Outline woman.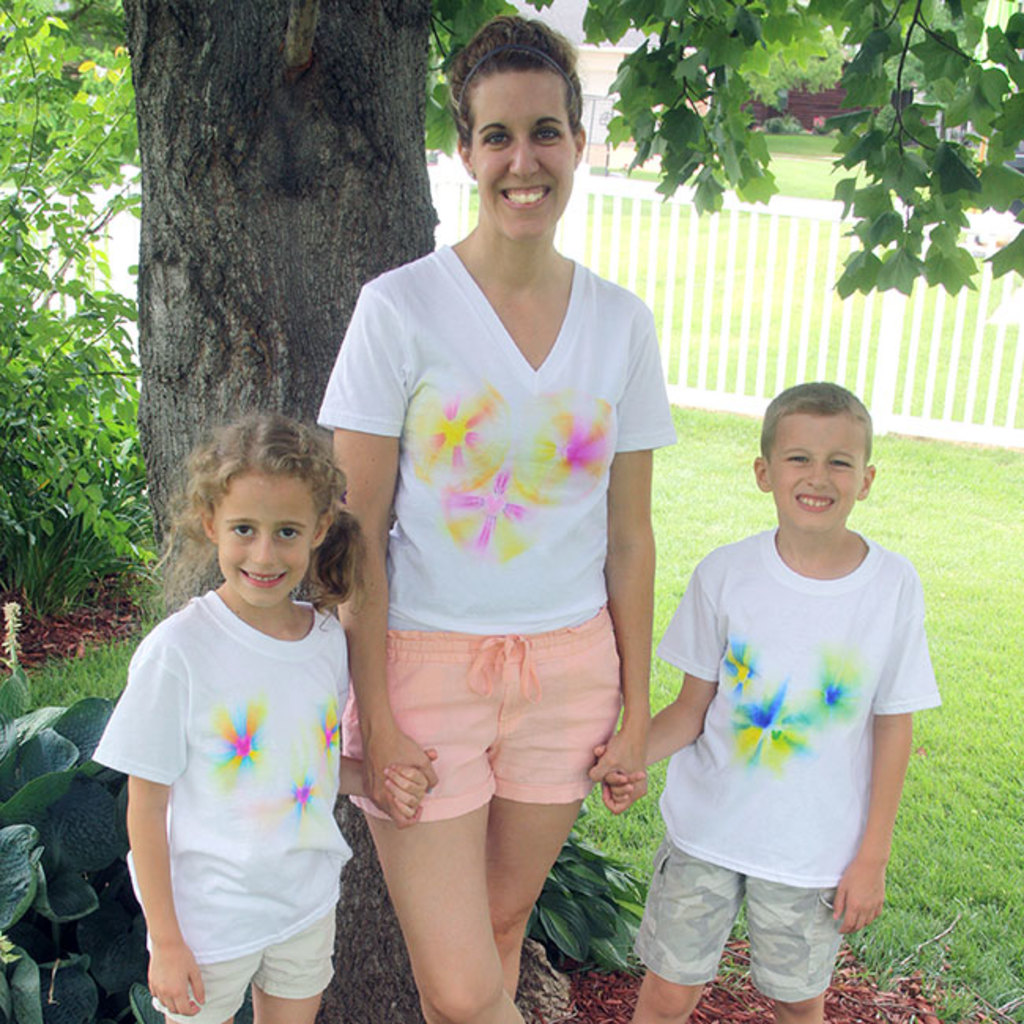
Outline: 314, 39, 695, 1000.
